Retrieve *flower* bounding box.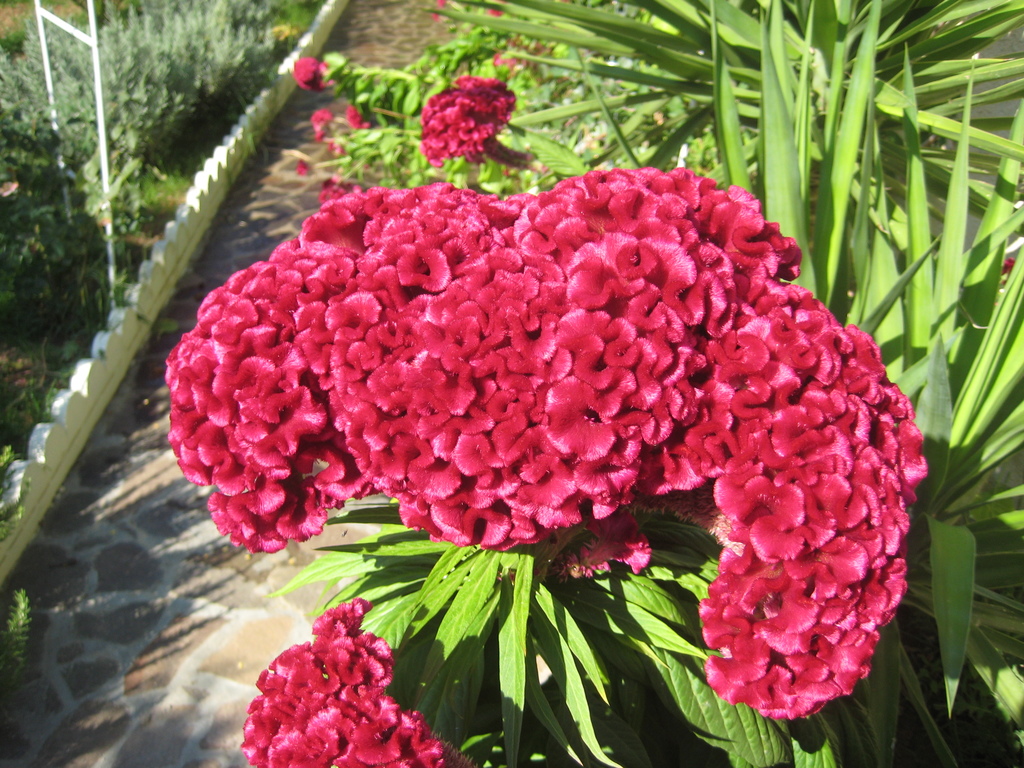
Bounding box: l=293, t=57, r=355, b=90.
